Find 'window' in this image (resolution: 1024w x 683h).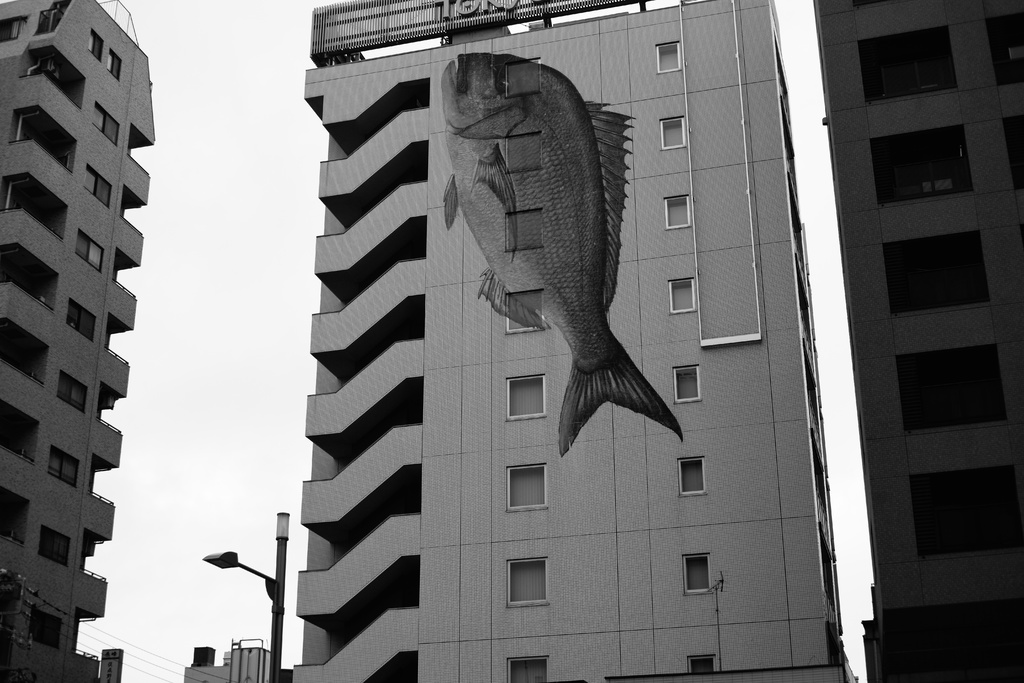
(660,118,689,152).
